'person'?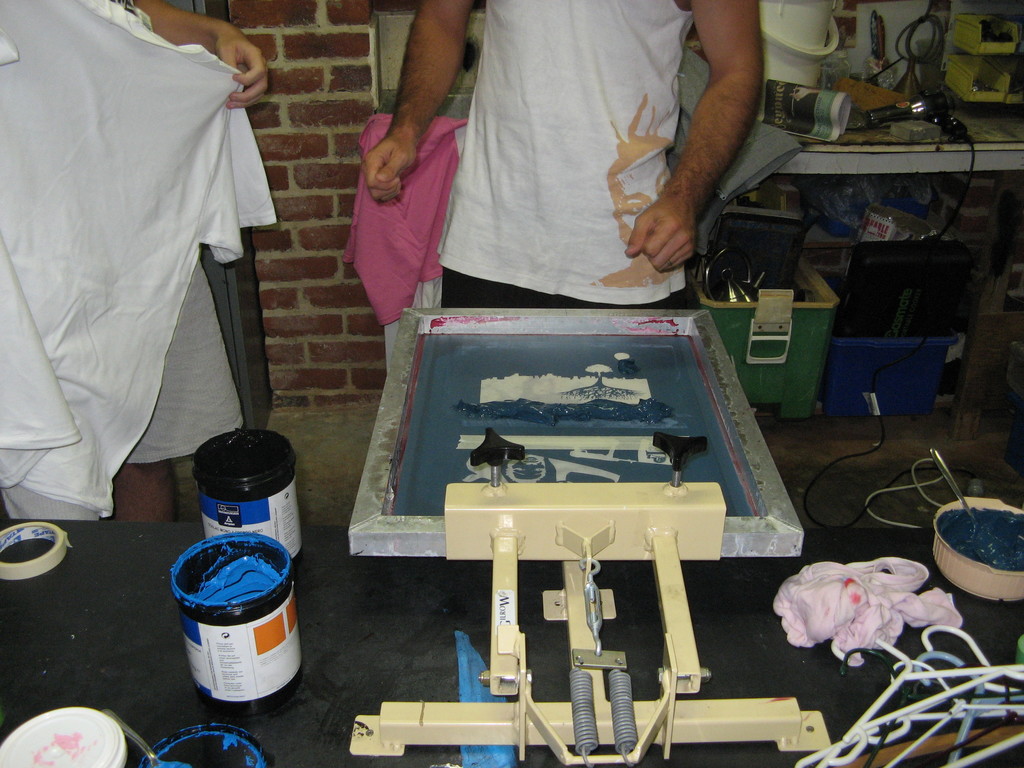
(x1=0, y1=0, x2=272, y2=527)
